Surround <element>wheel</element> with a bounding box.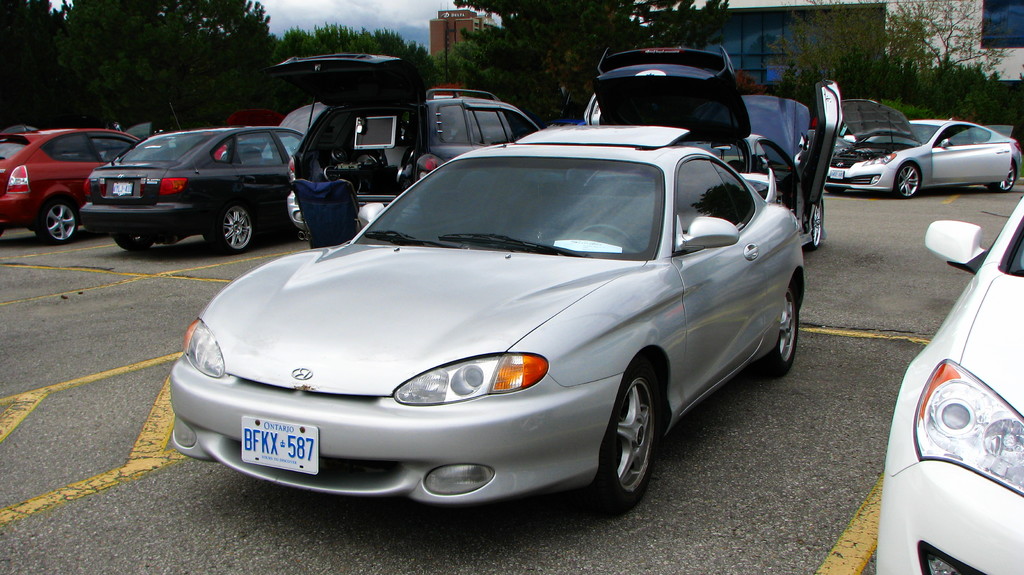
[left=576, top=219, right=645, bottom=262].
